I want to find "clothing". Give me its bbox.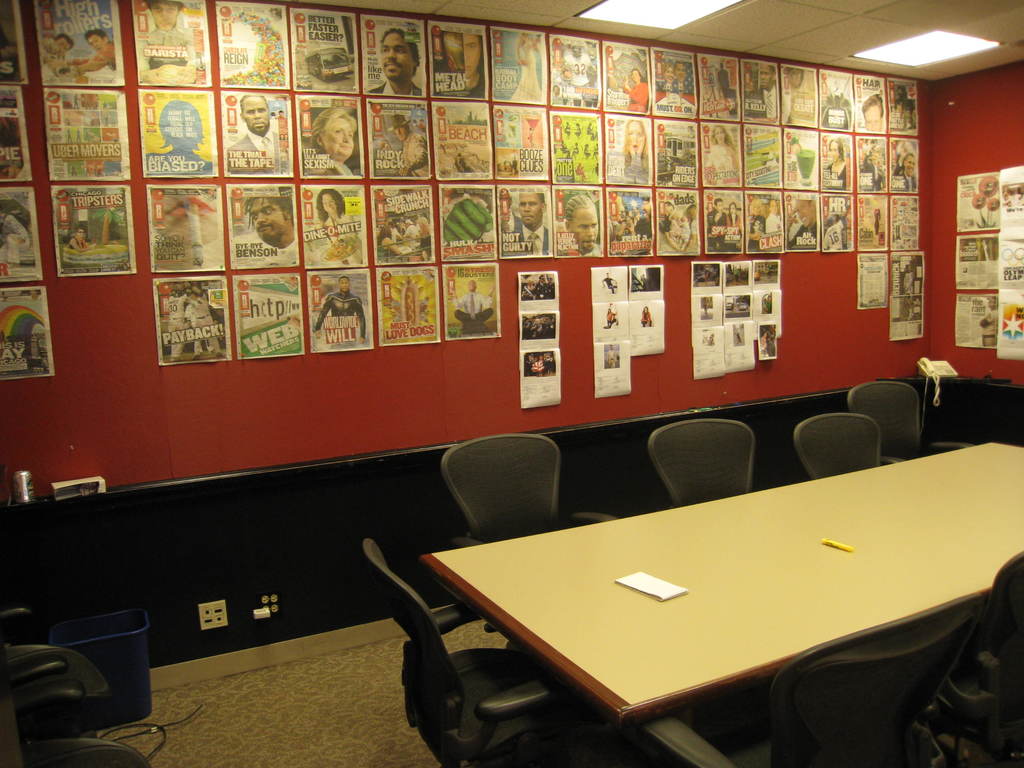
{"x1": 226, "y1": 139, "x2": 293, "y2": 184}.
